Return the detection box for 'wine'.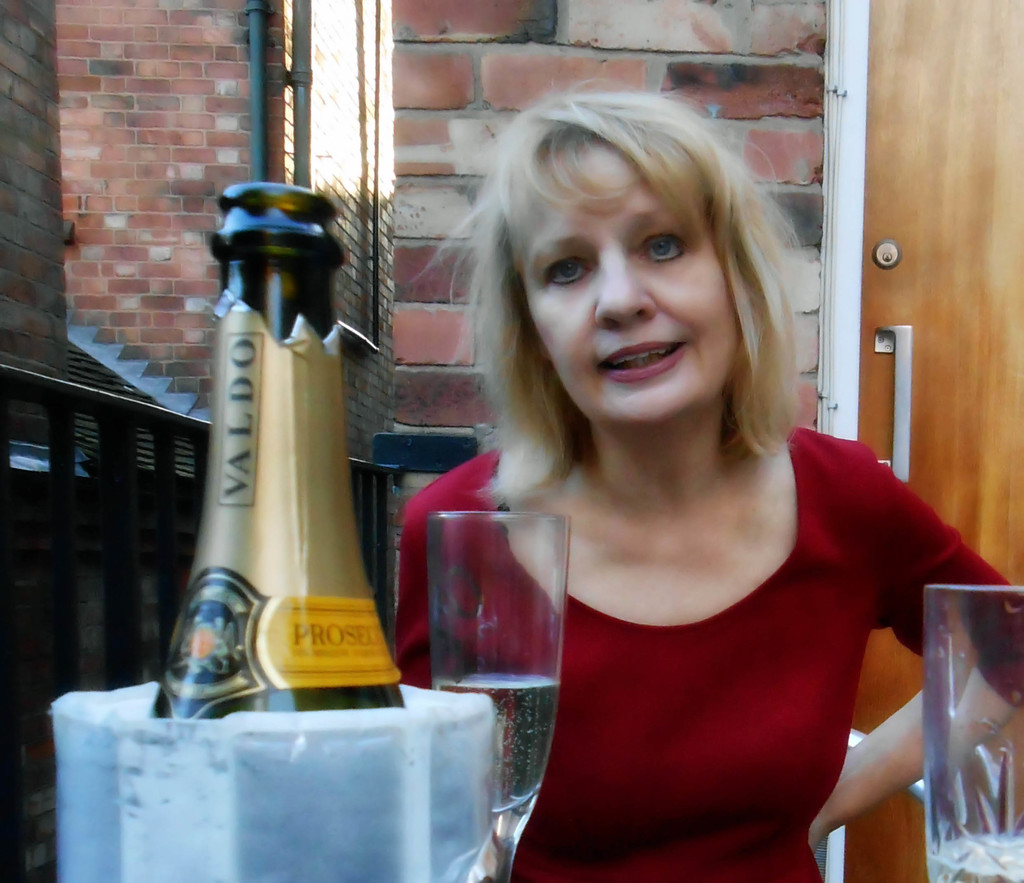
927,835,1023,882.
